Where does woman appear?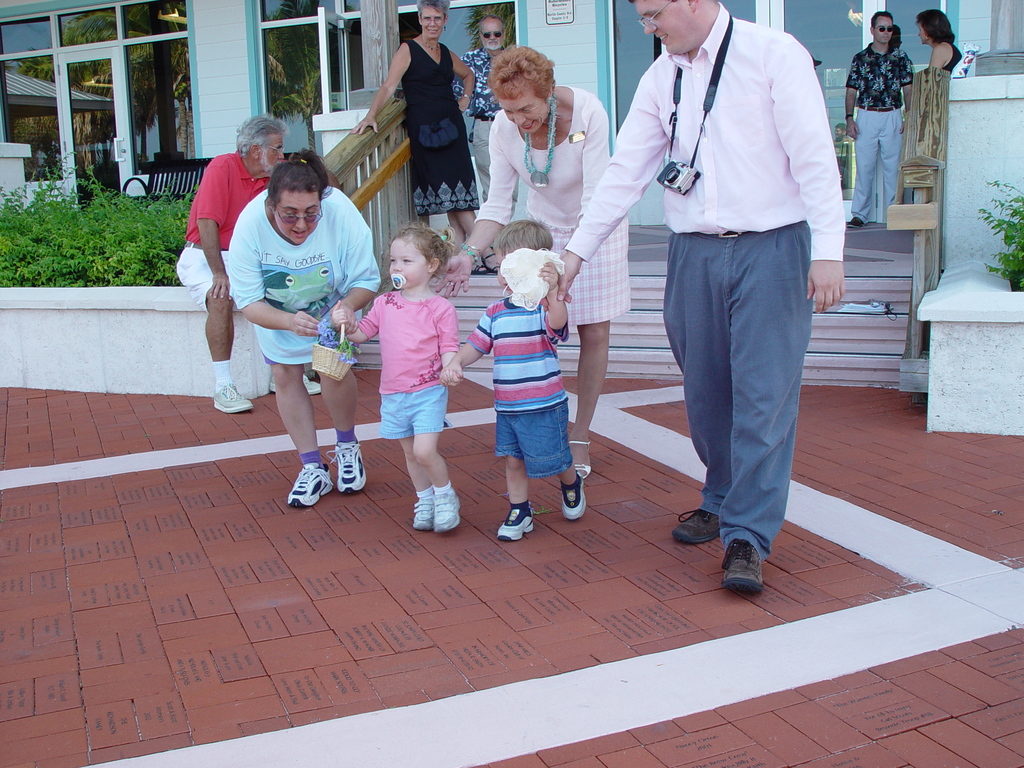
Appears at box(915, 10, 964, 74).
